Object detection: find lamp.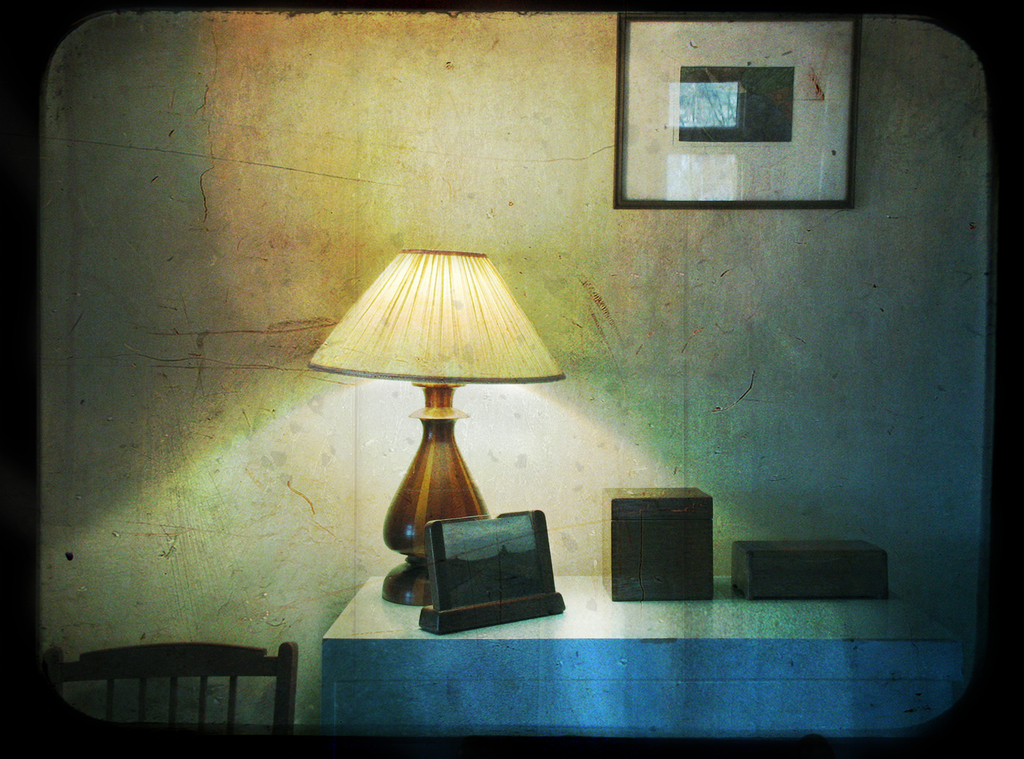
bbox=[299, 236, 577, 600].
